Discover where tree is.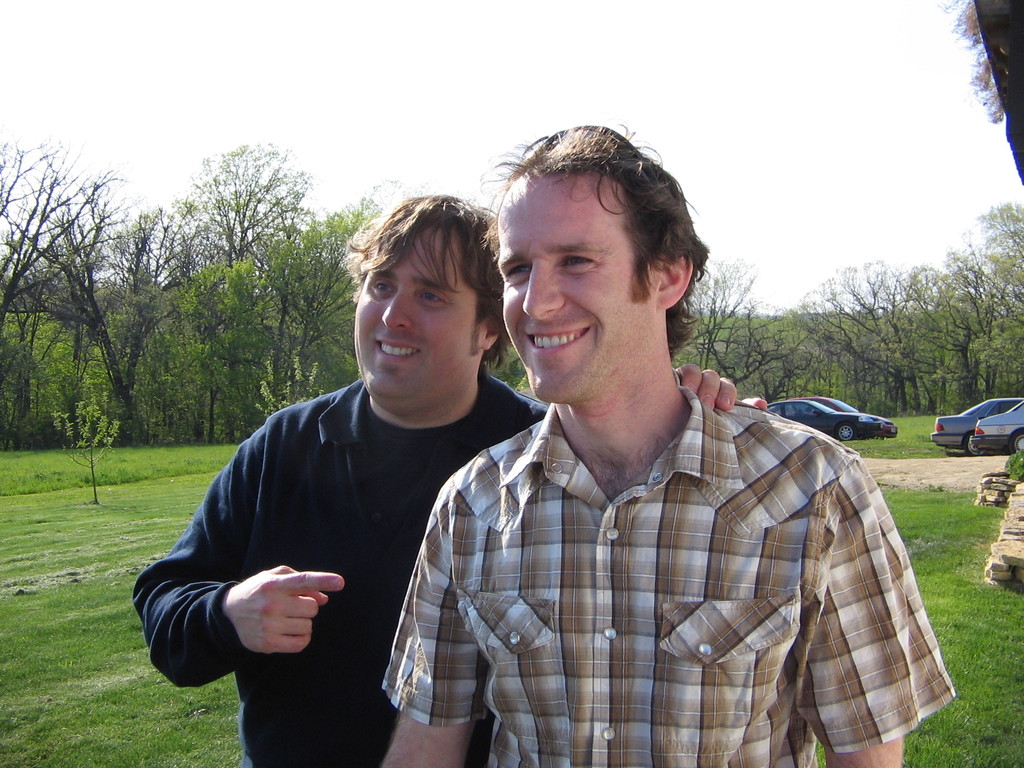
Discovered at detection(0, 138, 164, 447).
